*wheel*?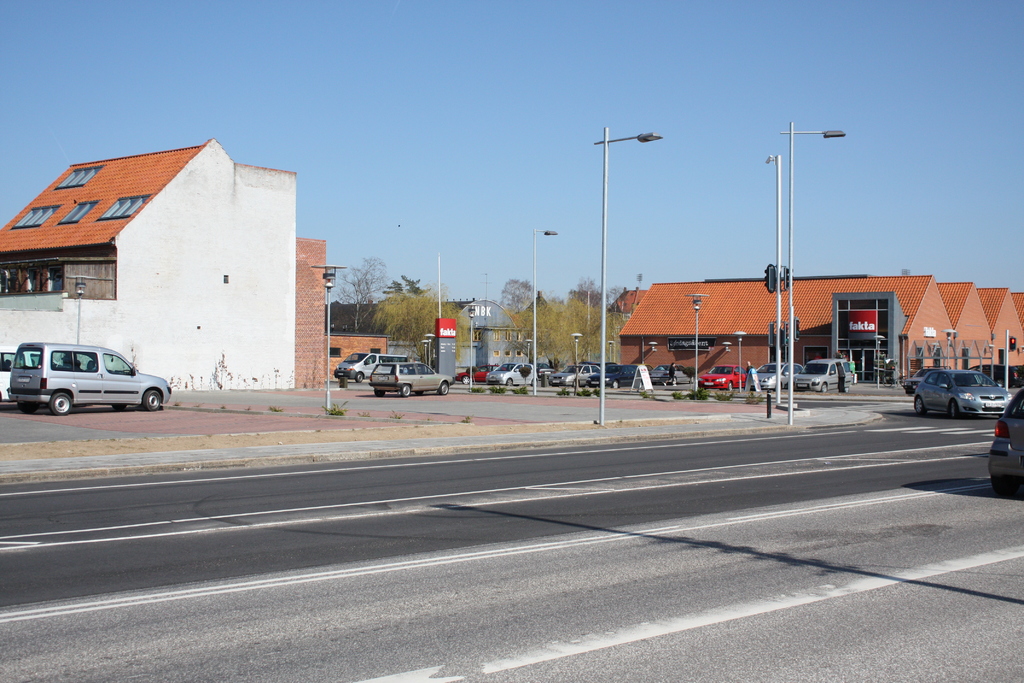
(x1=144, y1=389, x2=164, y2=409)
